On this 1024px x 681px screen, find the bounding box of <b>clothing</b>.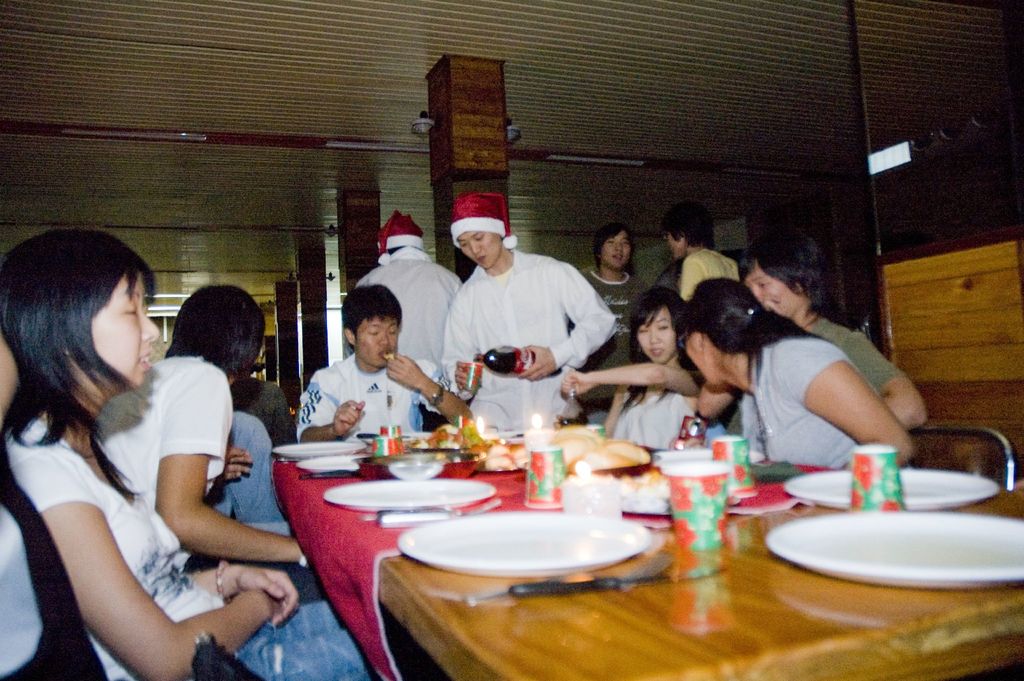
Bounding box: bbox=[93, 352, 324, 603].
